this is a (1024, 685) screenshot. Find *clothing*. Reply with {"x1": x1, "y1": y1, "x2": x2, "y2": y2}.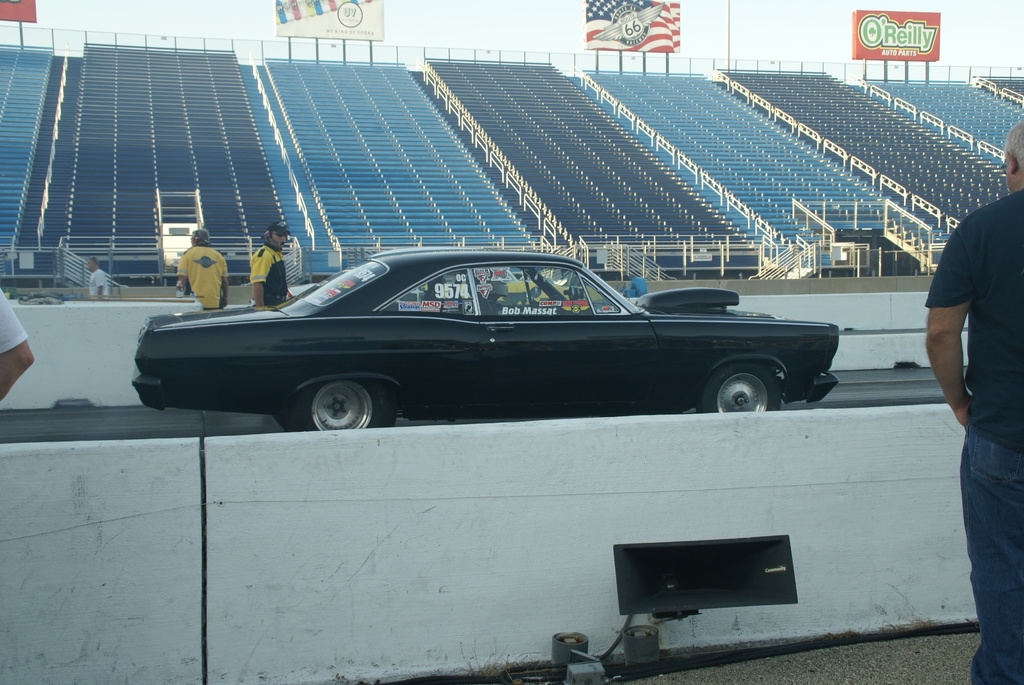
{"x1": 252, "y1": 249, "x2": 292, "y2": 304}.
